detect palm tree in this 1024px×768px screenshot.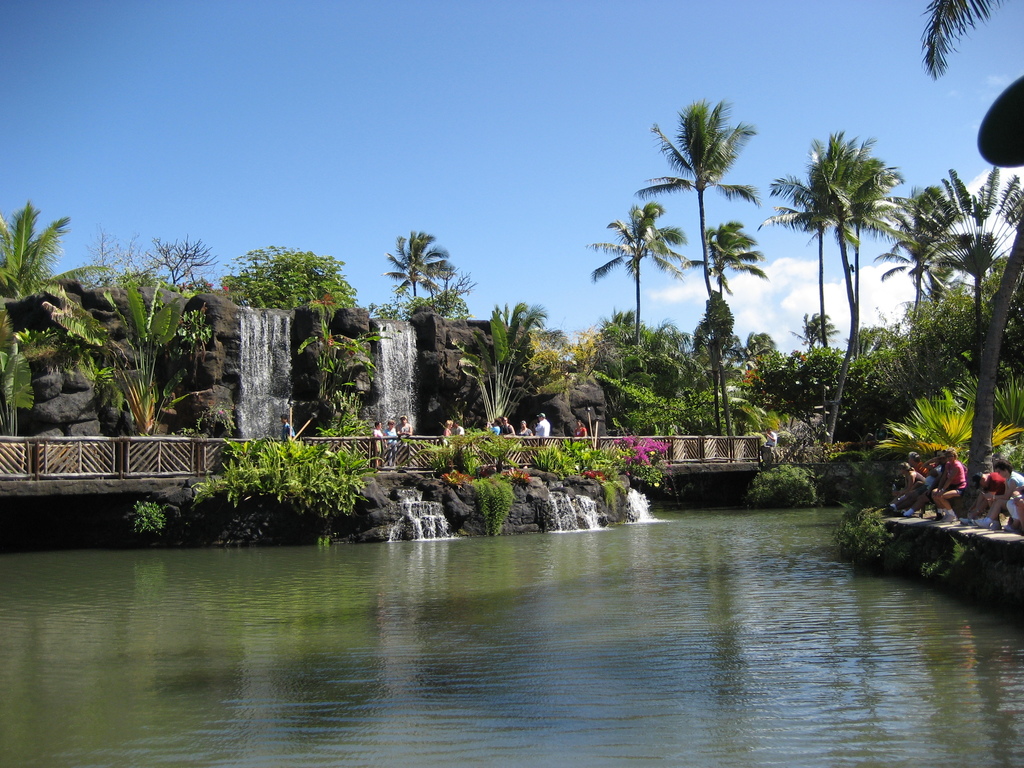
Detection: pyautogui.locateOnScreen(395, 232, 453, 308).
